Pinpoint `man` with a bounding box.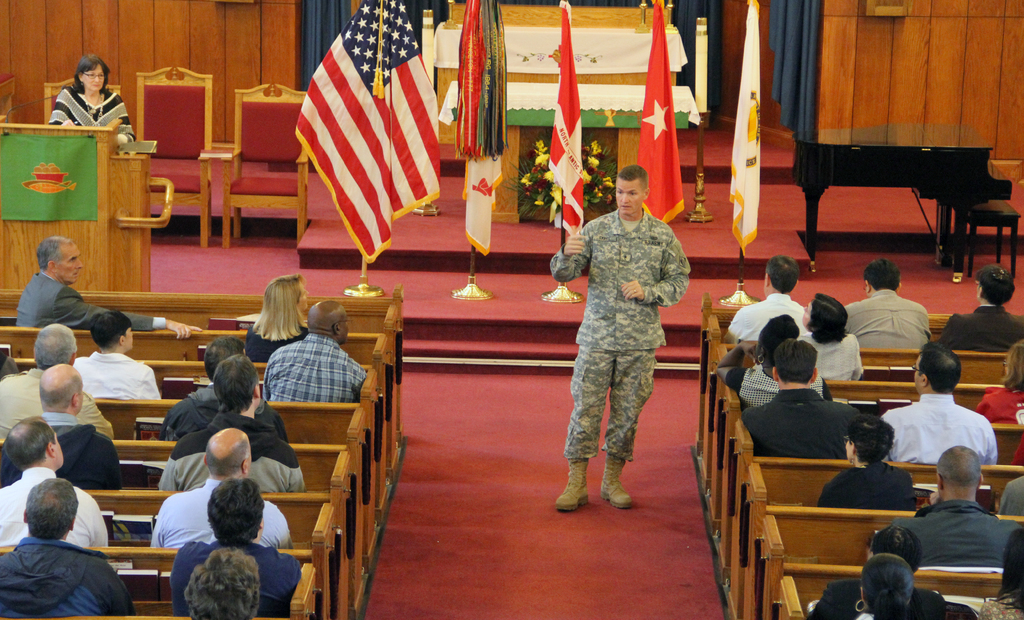
detection(726, 306, 829, 407).
